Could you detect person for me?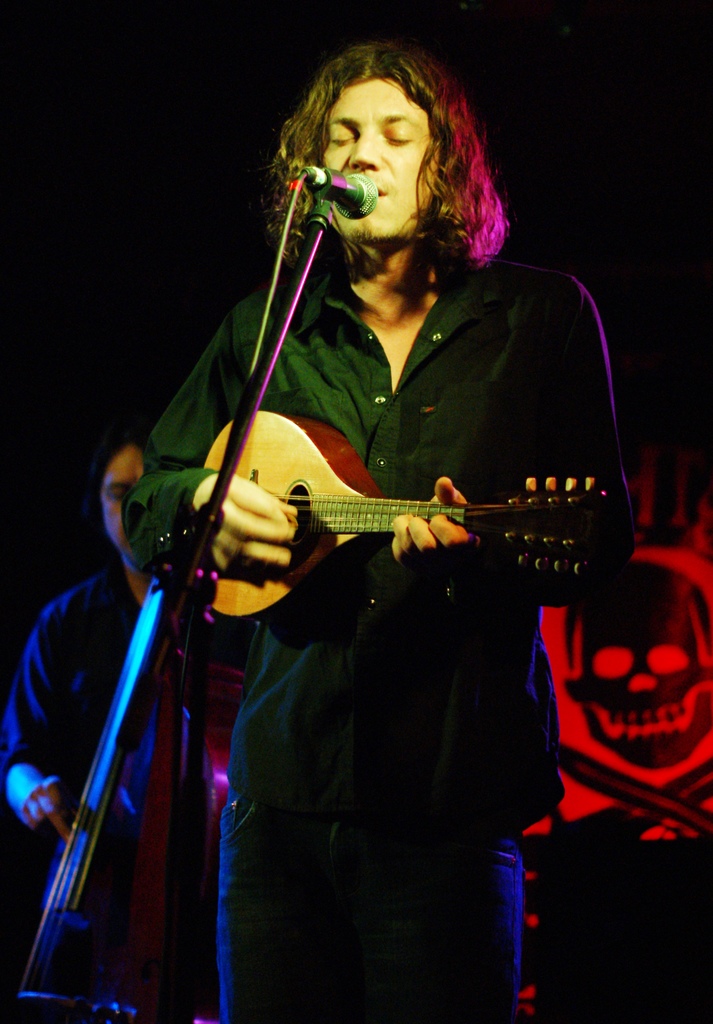
Detection result: region(122, 48, 618, 906).
